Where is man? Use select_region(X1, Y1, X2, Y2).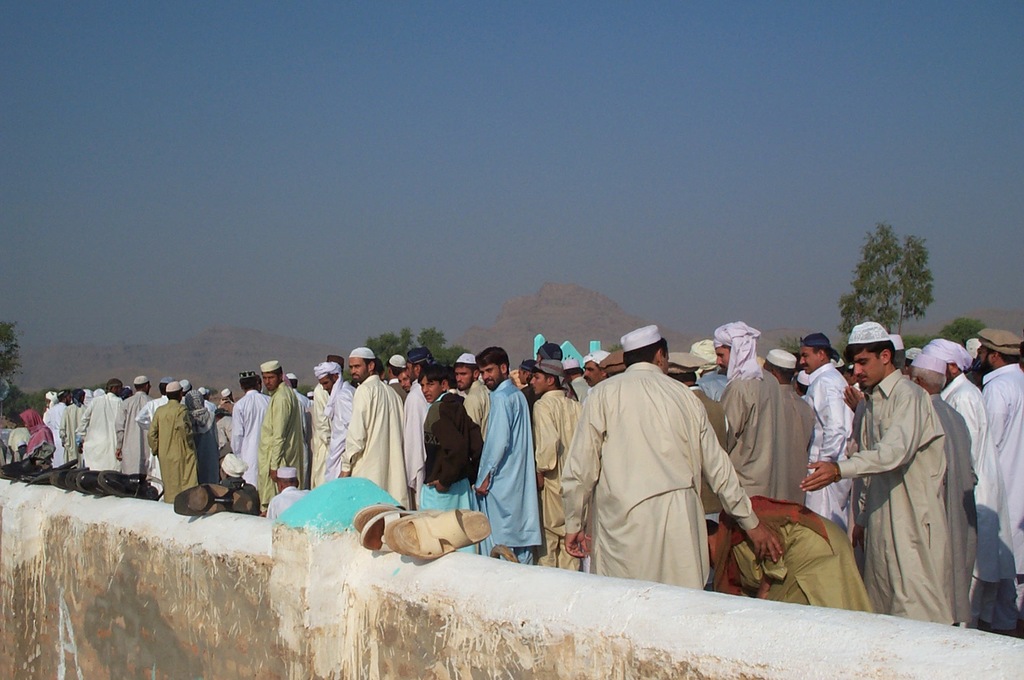
select_region(553, 329, 796, 589).
